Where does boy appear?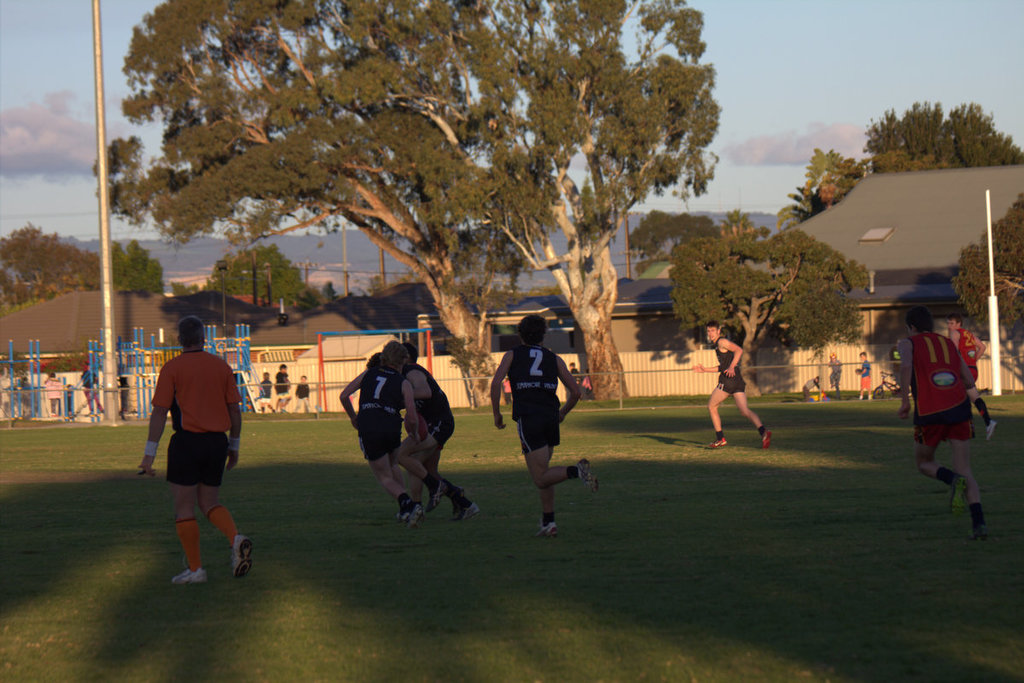
Appears at locate(825, 354, 845, 399).
